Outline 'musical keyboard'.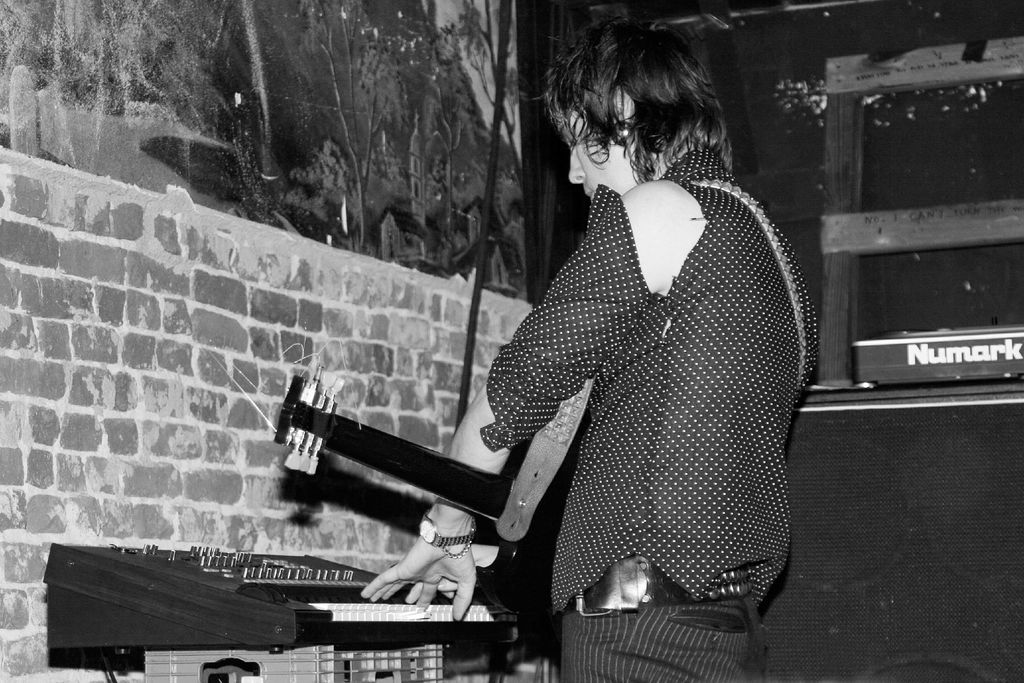
Outline: box=[43, 541, 540, 651].
